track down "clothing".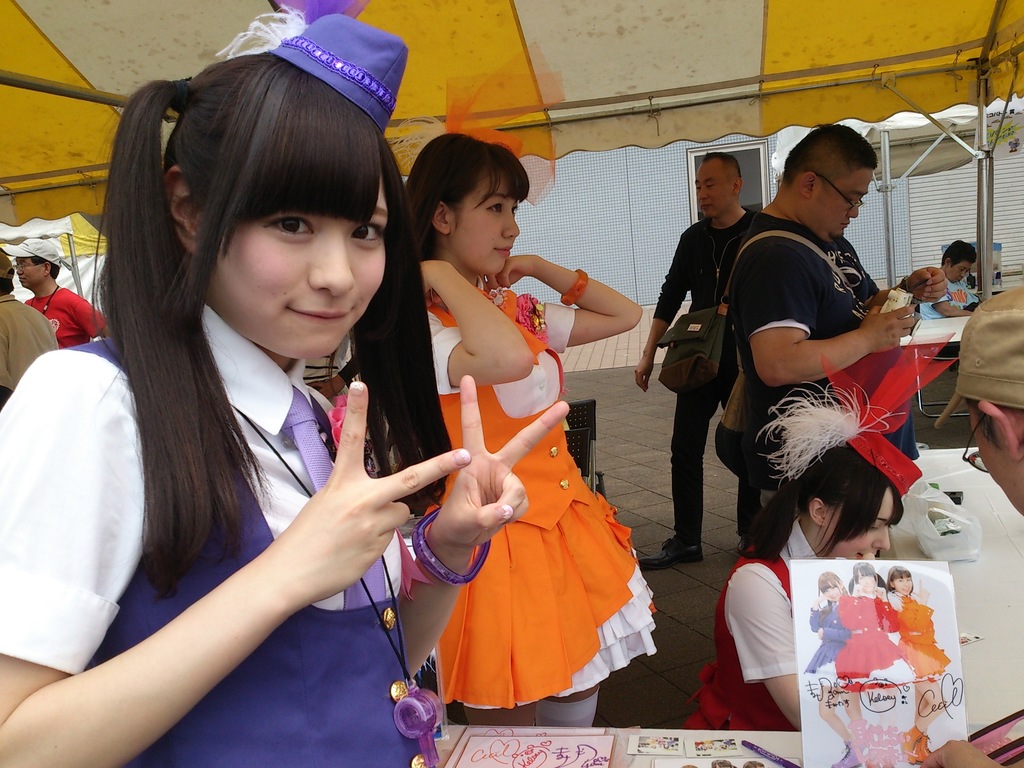
Tracked to bbox=[0, 303, 435, 767].
